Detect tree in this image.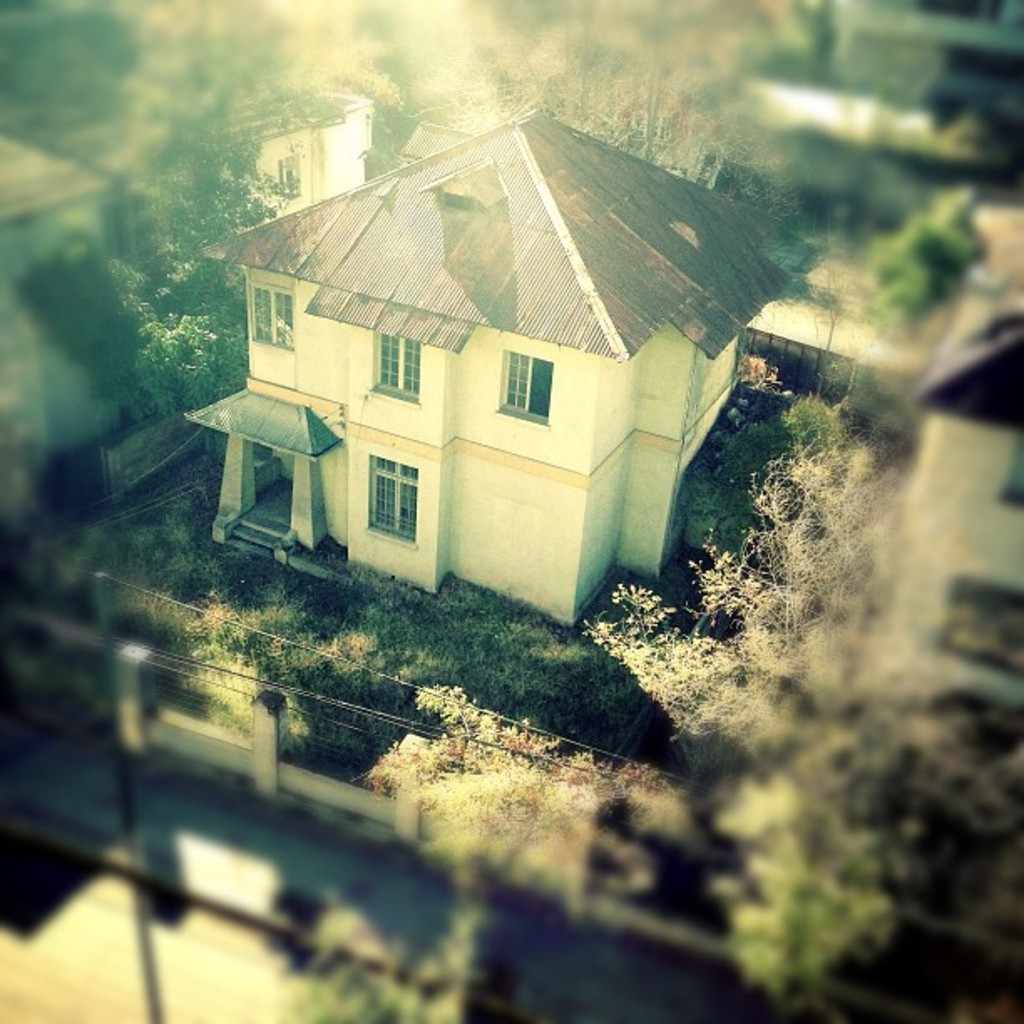
Detection: [left=860, top=184, right=999, bottom=351].
